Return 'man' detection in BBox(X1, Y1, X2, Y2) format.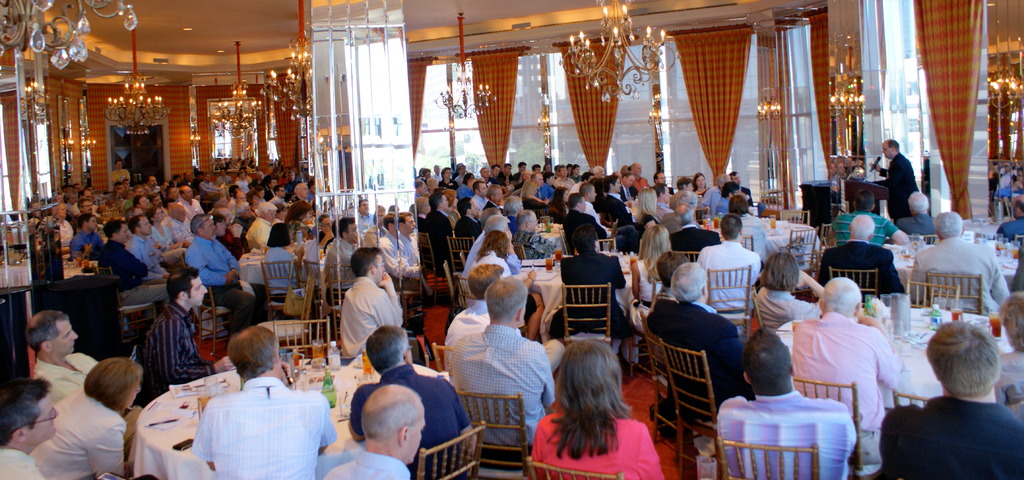
BBox(22, 312, 106, 399).
